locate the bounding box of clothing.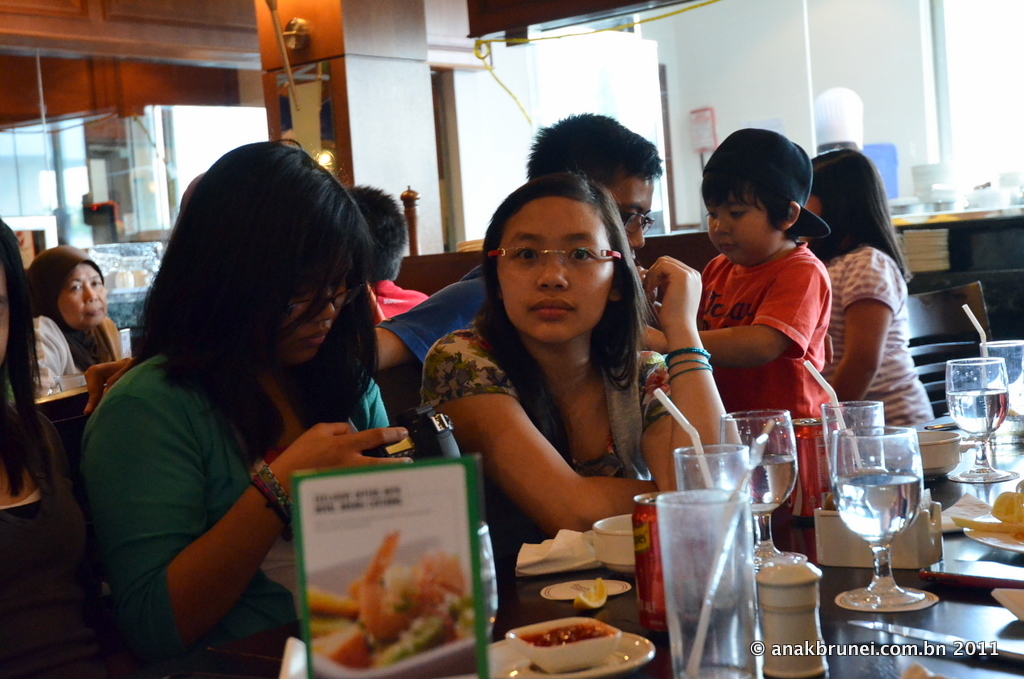
Bounding box: (x1=3, y1=314, x2=80, y2=389).
